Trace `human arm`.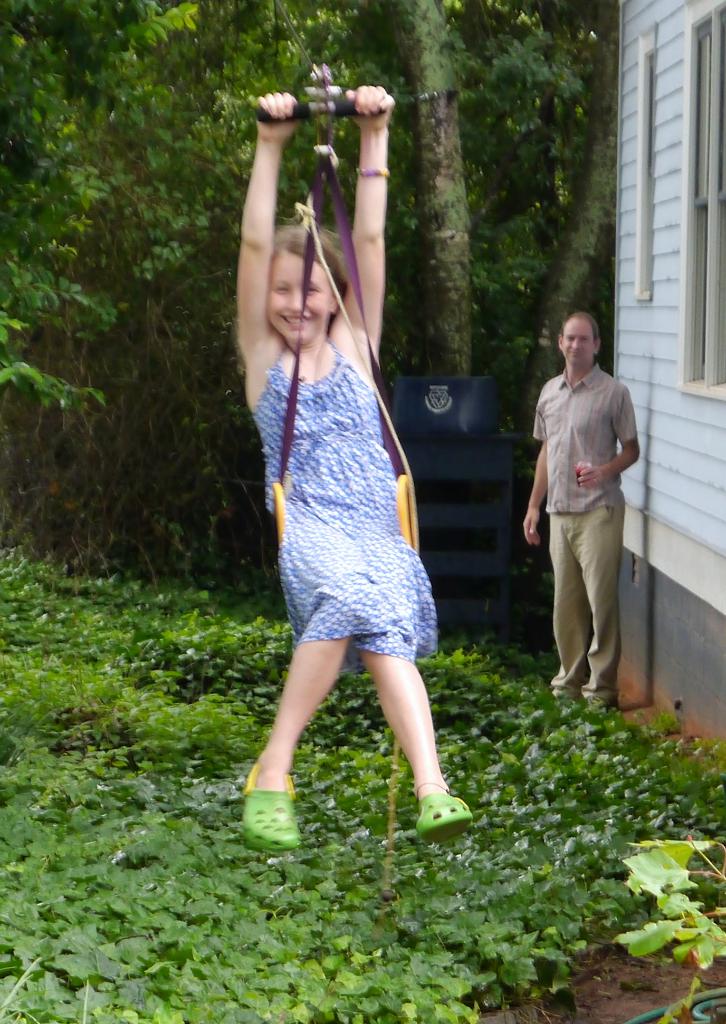
Traced to [x1=323, y1=83, x2=409, y2=382].
